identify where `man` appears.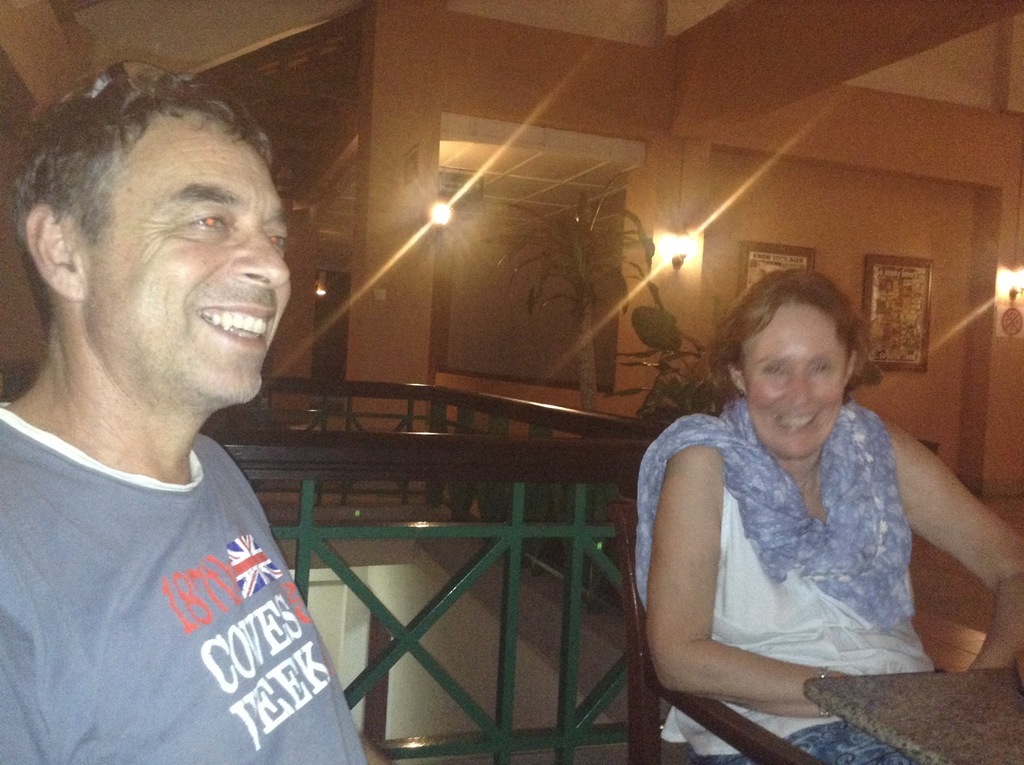
Appears at [x1=0, y1=60, x2=386, y2=764].
